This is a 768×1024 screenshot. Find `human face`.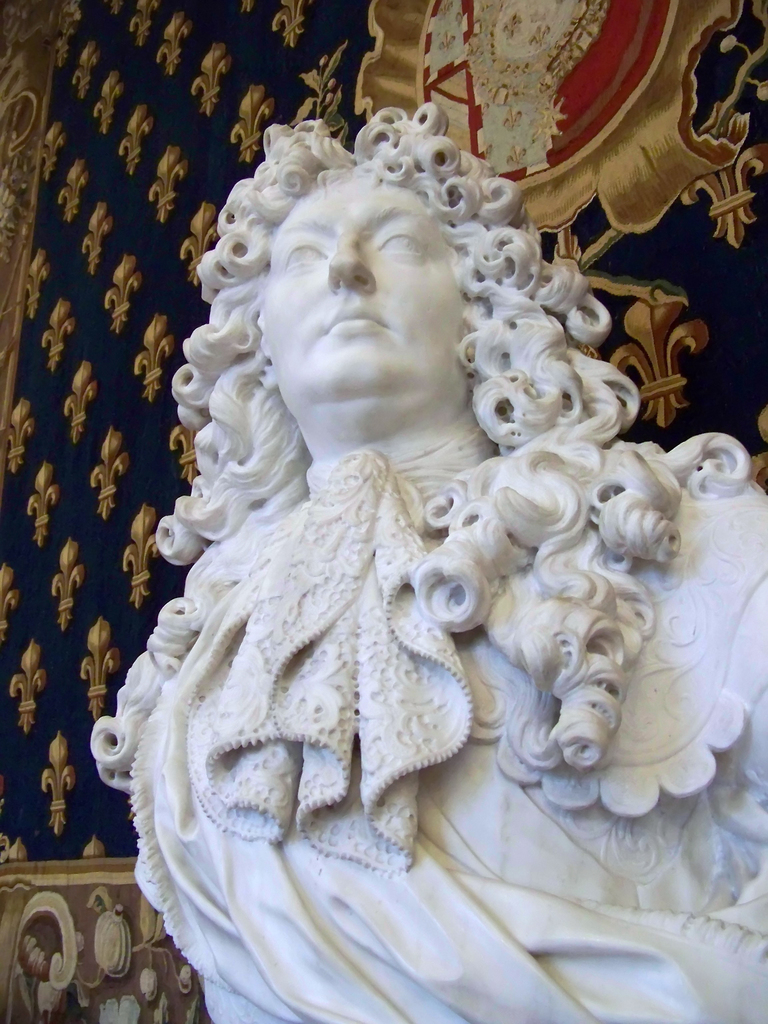
Bounding box: BBox(262, 179, 468, 415).
